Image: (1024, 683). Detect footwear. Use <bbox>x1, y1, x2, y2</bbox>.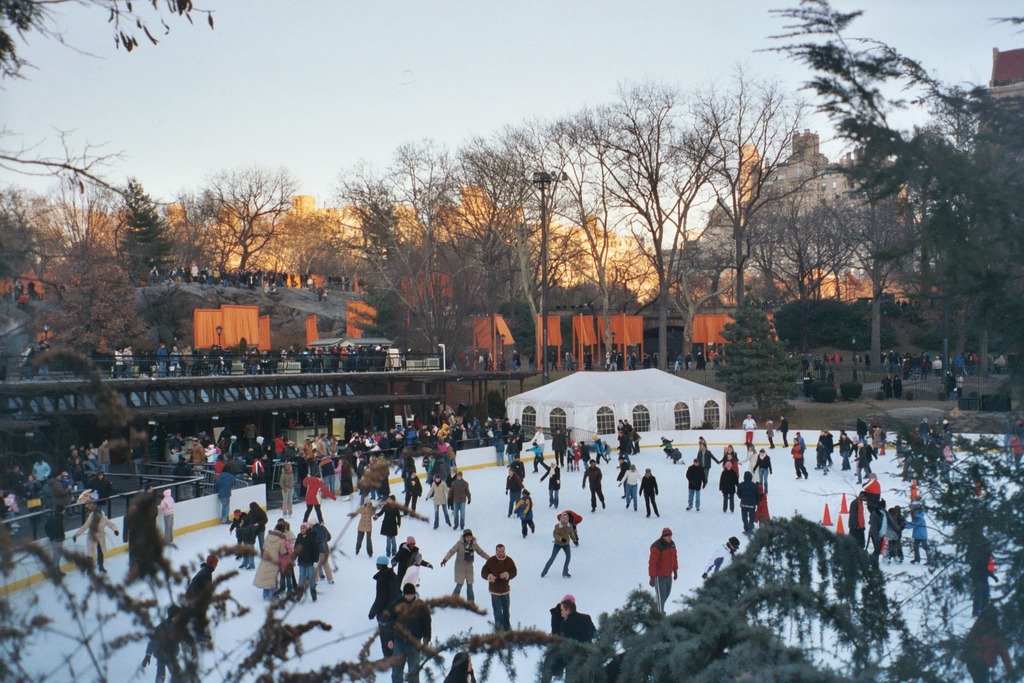
<bbox>795, 474, 803, 480</bbox>.
